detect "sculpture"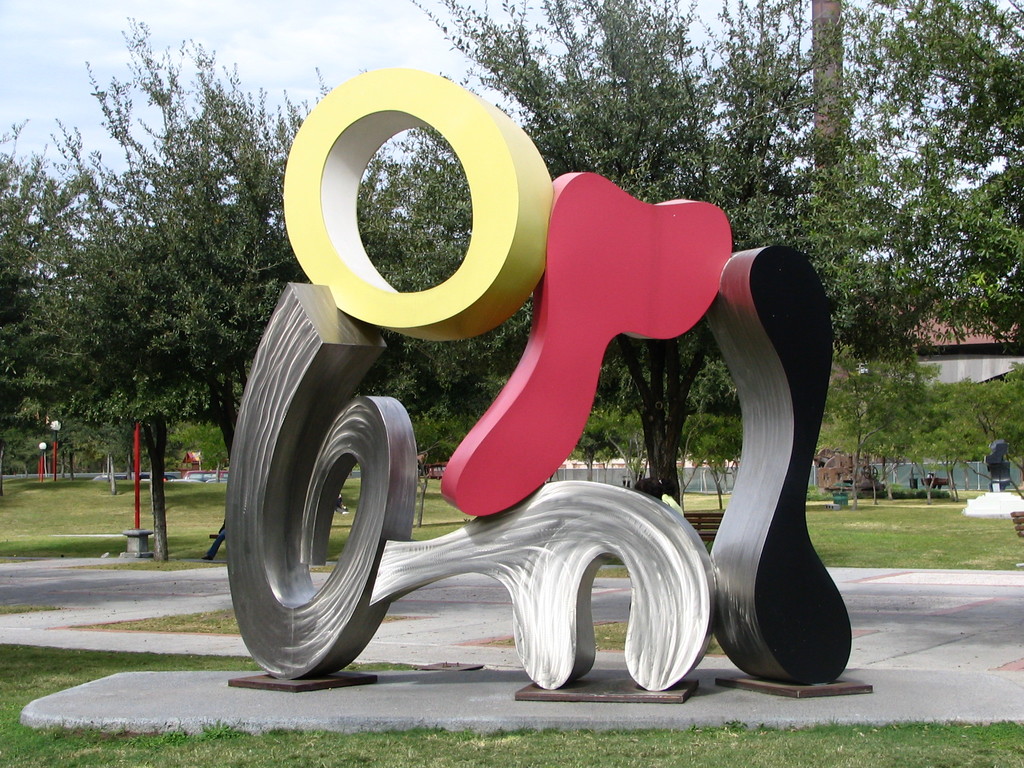
(220,66,856,679)
